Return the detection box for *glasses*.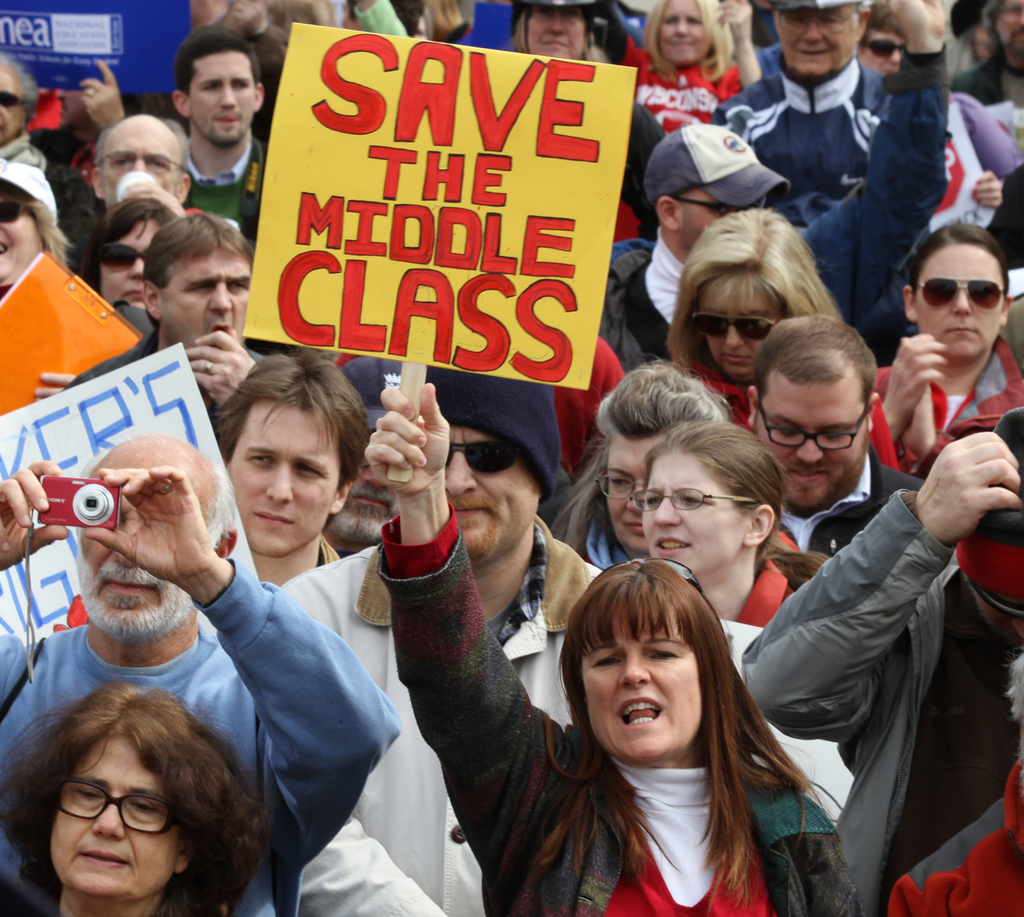
x1=749, y1=397, x2=873, y2=454.
